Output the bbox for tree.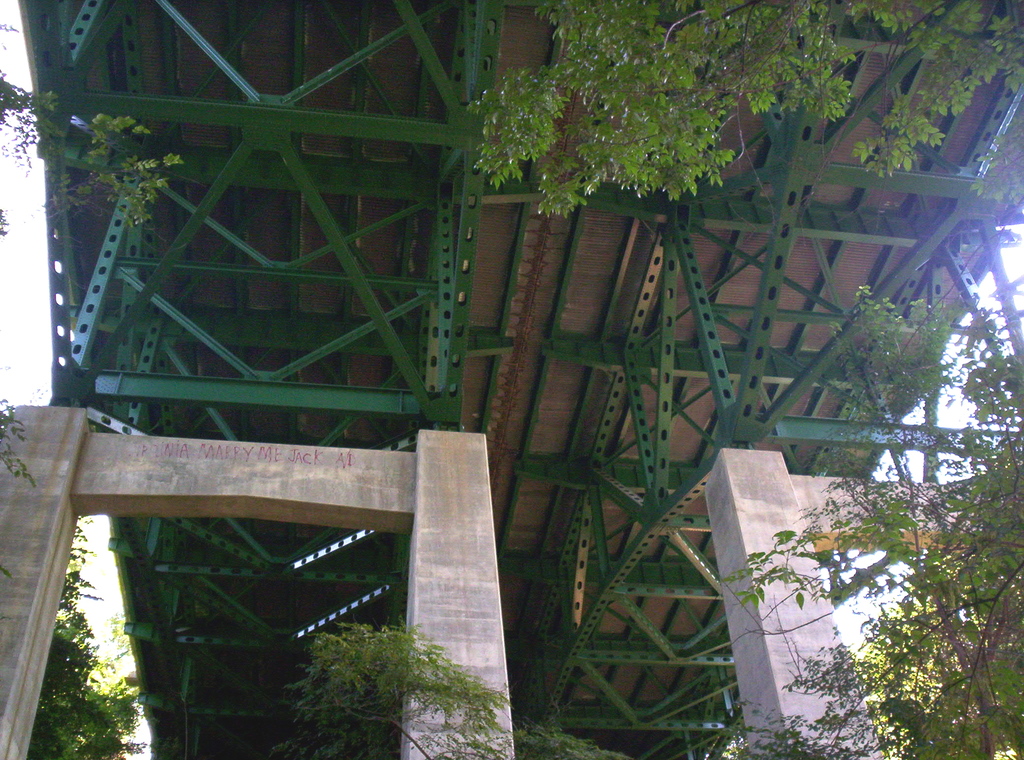
[286,596,623,759].
